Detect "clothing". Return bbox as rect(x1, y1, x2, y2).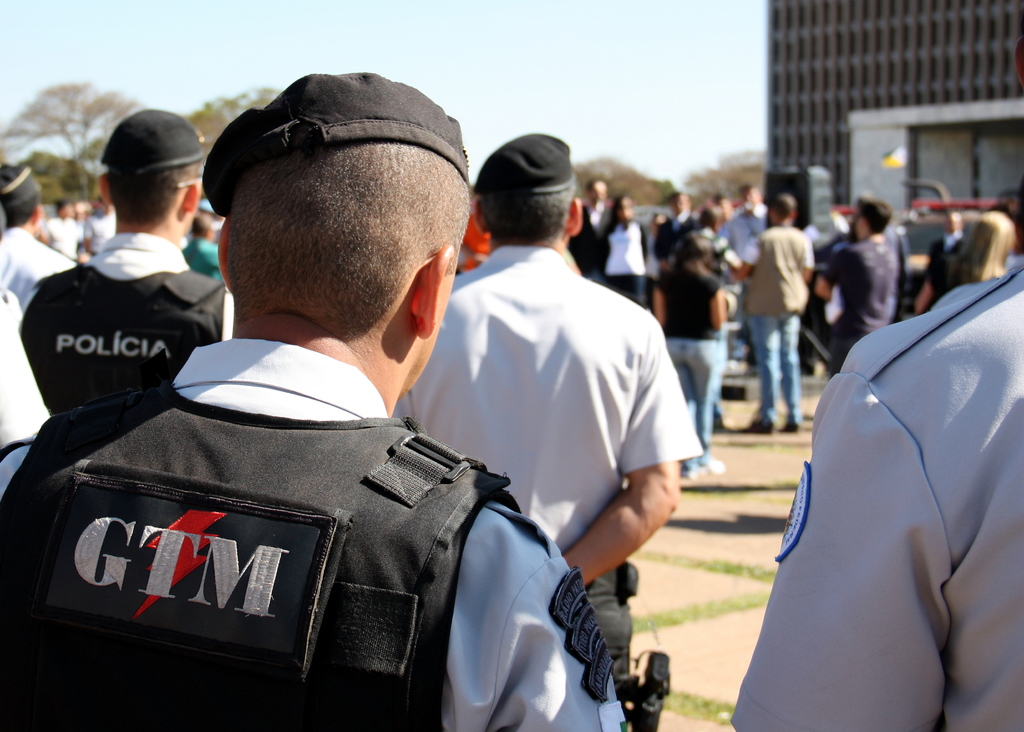
rect(931, 263, 973, 304).
